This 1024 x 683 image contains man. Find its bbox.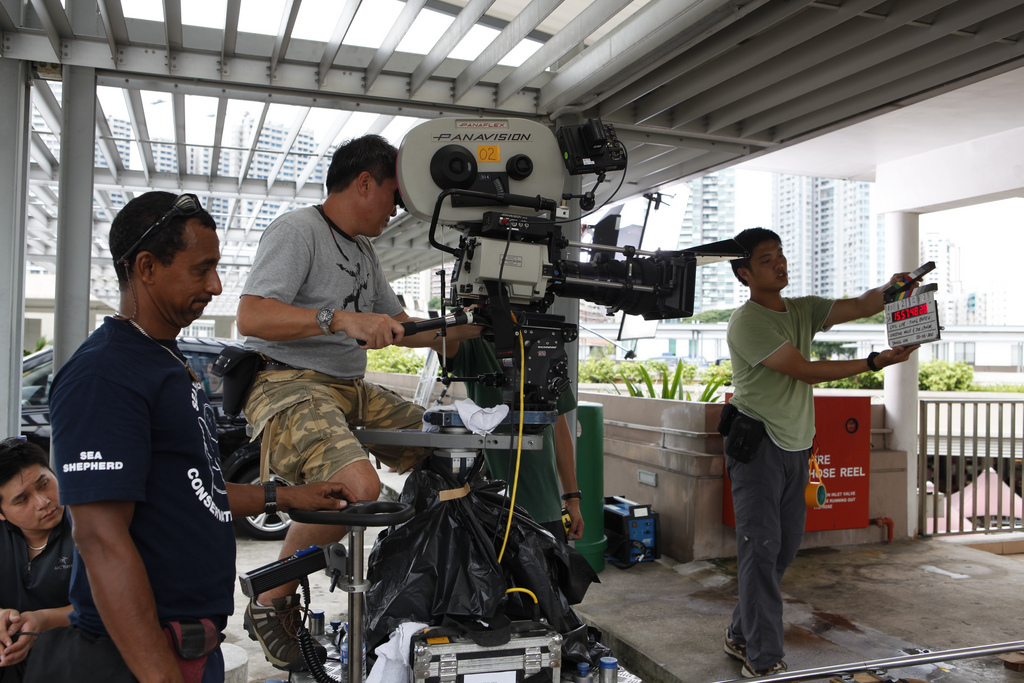
left=235, top=131, right=518, bottom=676.
